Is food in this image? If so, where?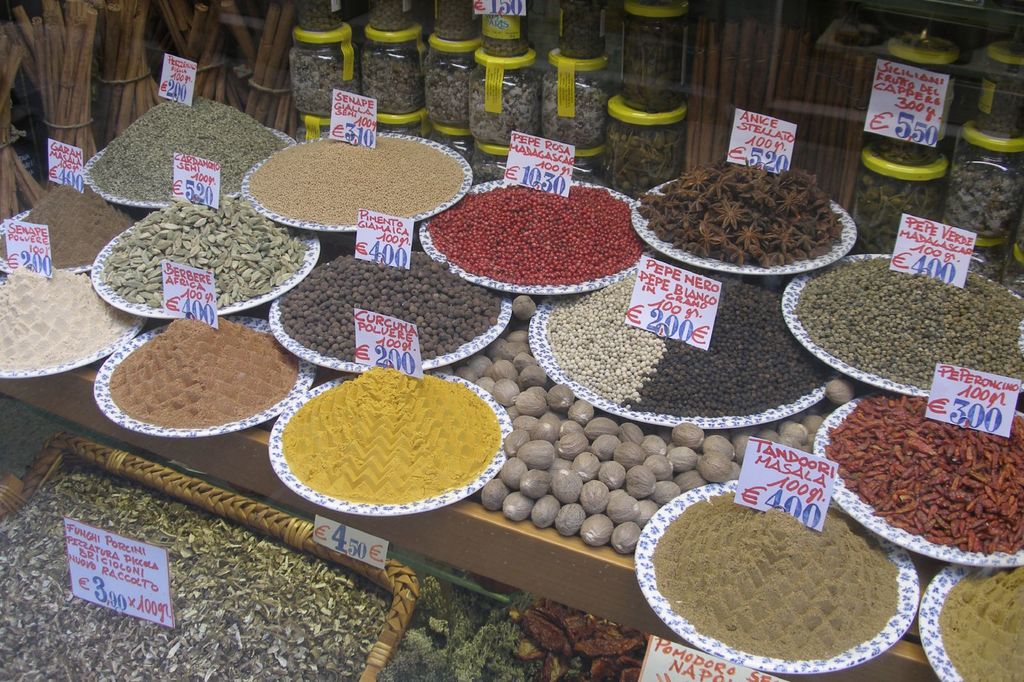
Yes, at (x1=619, y1=15, x2=687, y2=111).
